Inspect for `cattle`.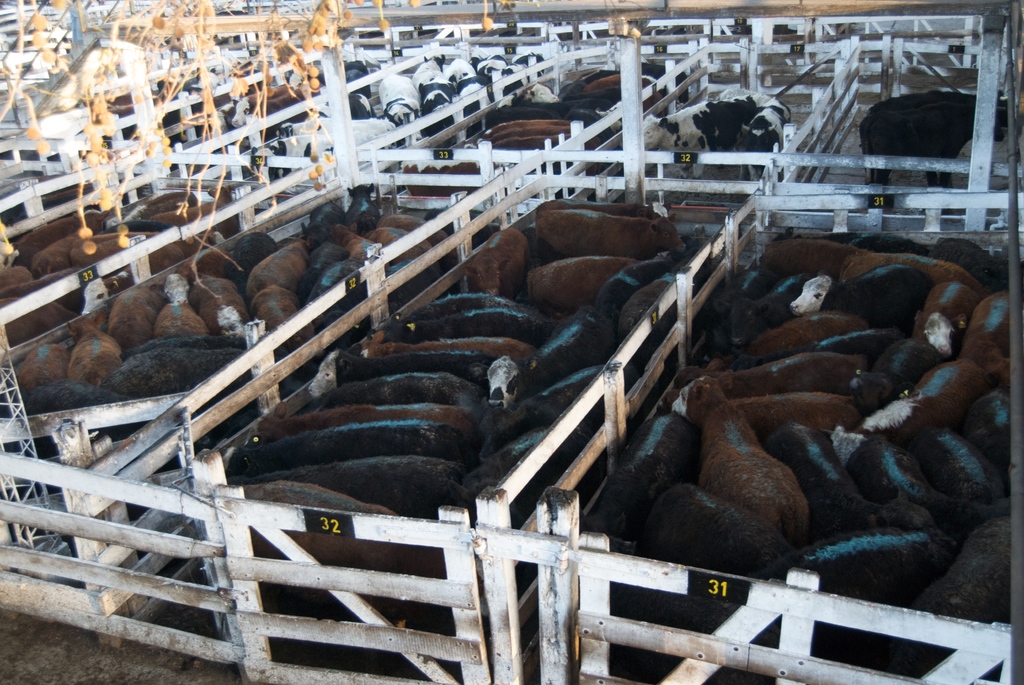
Inspection: {"x1": 522, "y1": 257, "x2": 663, "y2": 321}.
